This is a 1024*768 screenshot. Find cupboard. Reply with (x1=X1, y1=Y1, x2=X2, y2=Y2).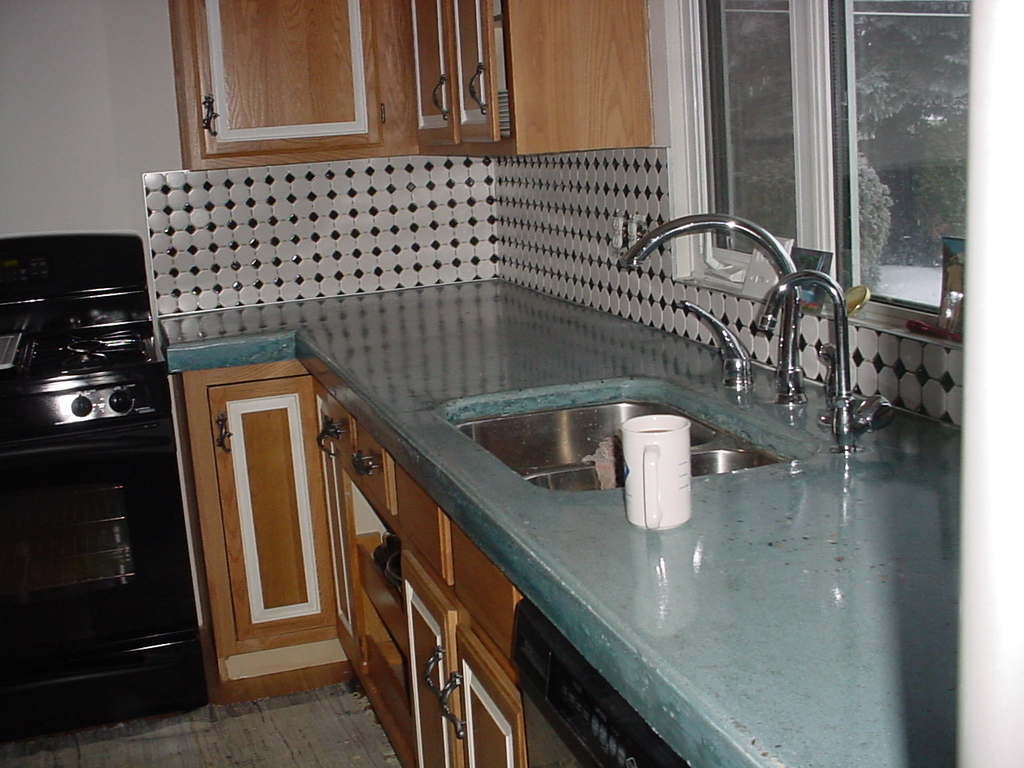
(x1=170, y1=0, x2=1023, y2=767).
